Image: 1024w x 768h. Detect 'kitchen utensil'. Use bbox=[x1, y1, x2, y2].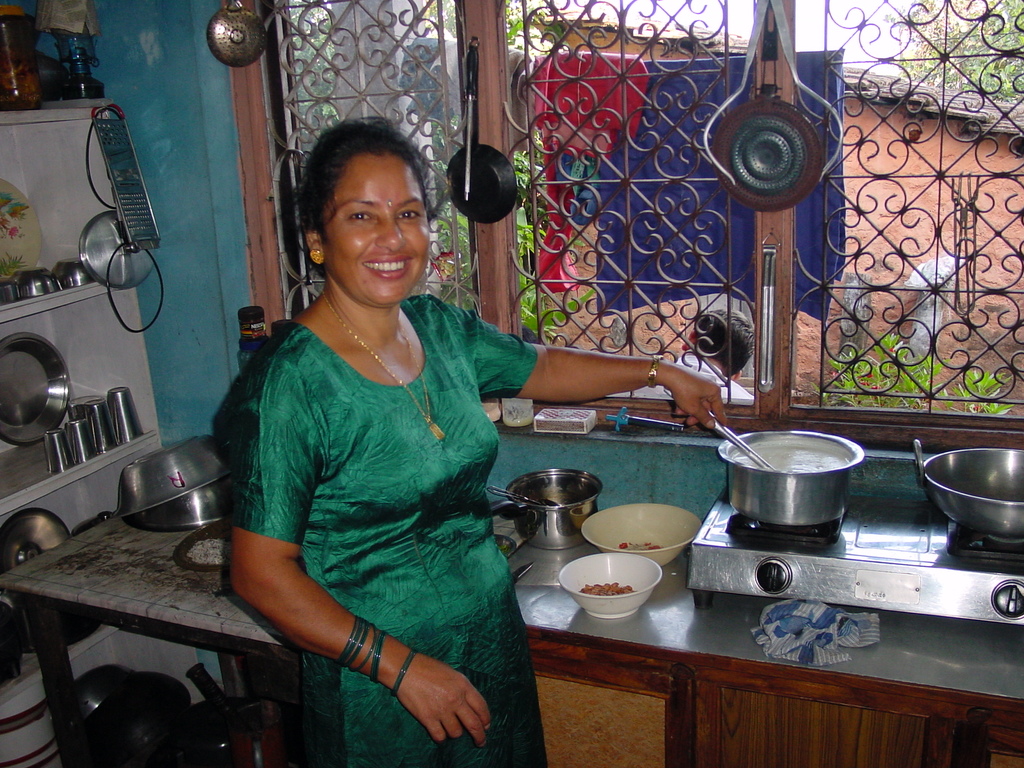
bbox=[75, 106, 159, 292].
